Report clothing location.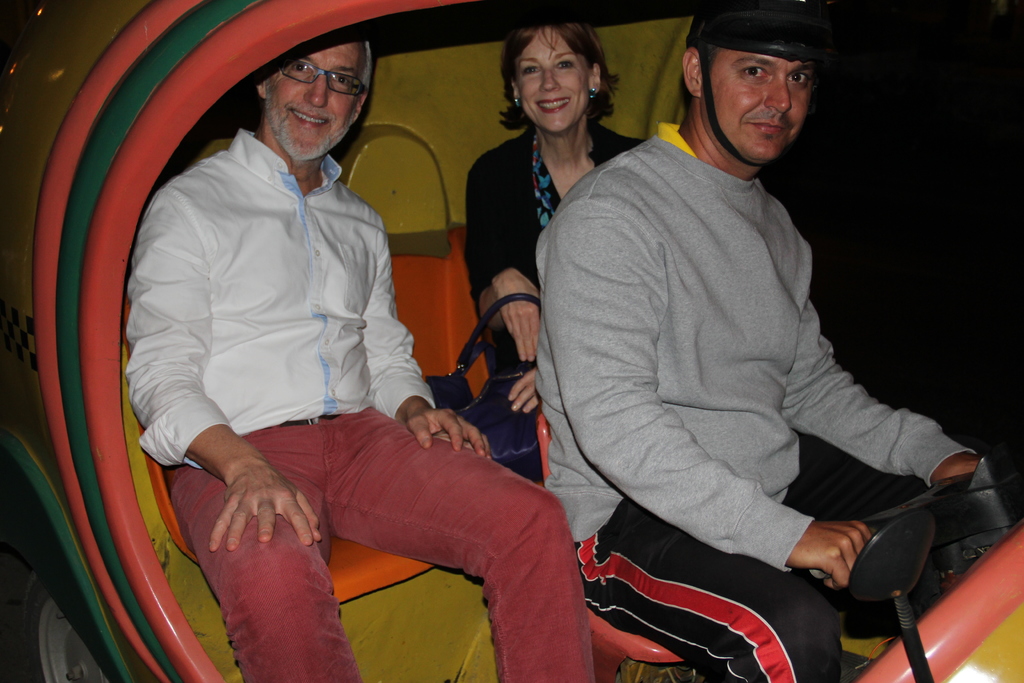
Report: (x1=125, y1=127, x2=596, y2=682).
